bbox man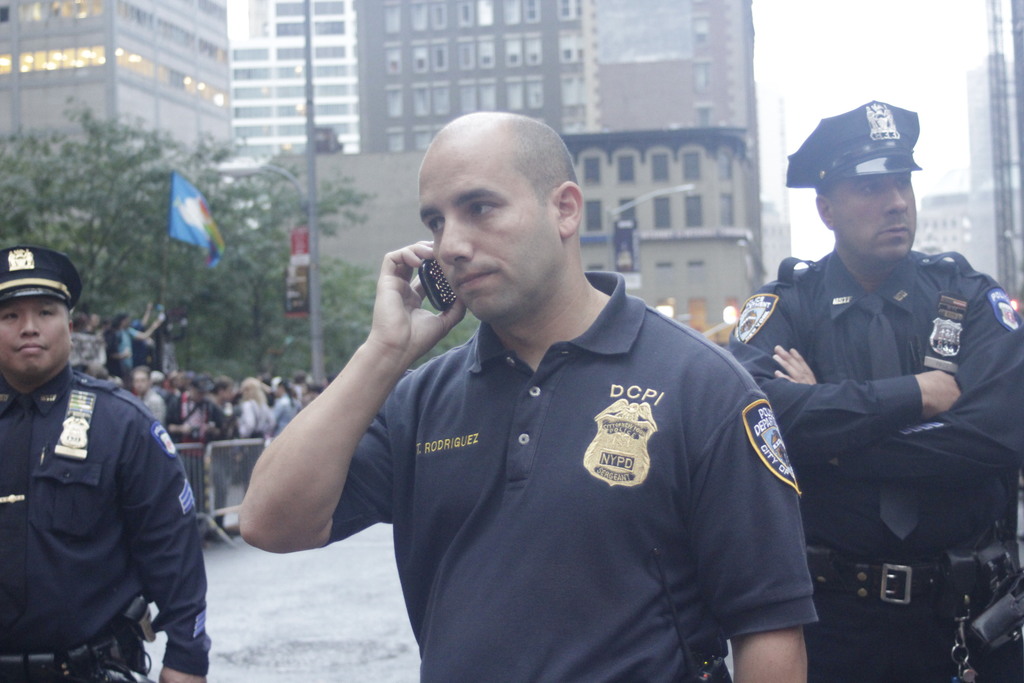
133:368:167:427
